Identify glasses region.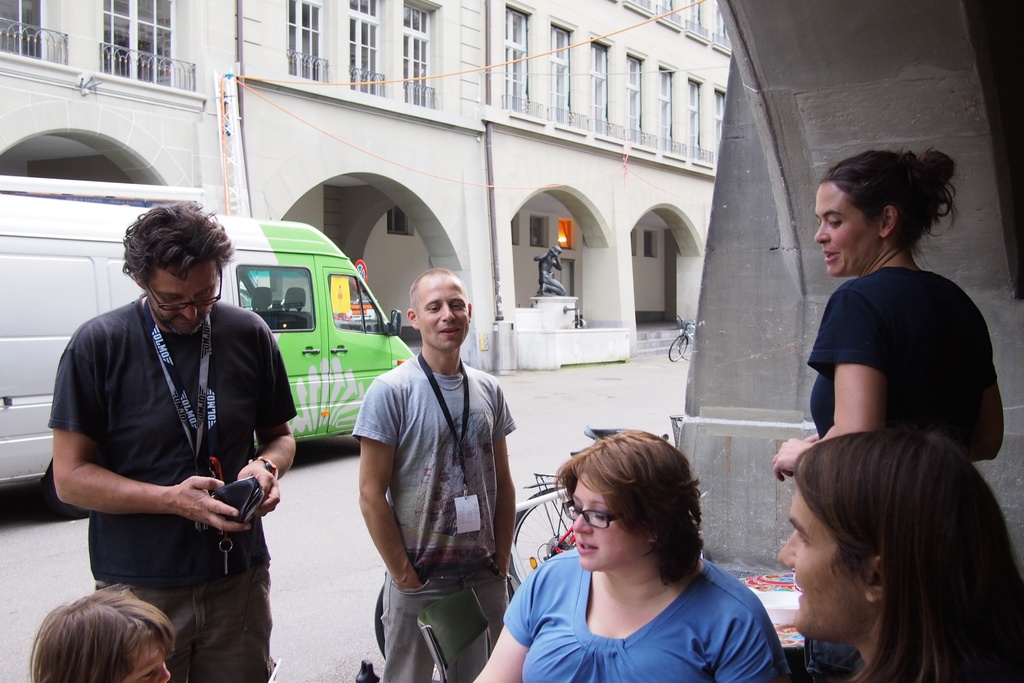
Region: 555 496 629 535.
